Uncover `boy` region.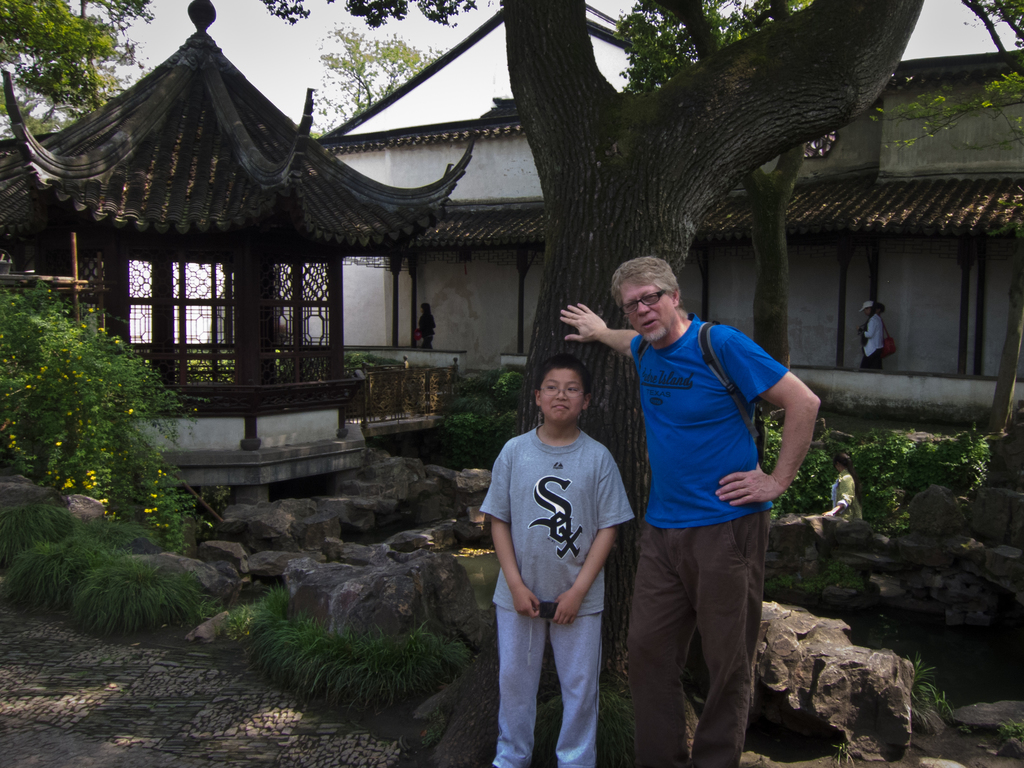
Uncovered: 479:326:653:758.
